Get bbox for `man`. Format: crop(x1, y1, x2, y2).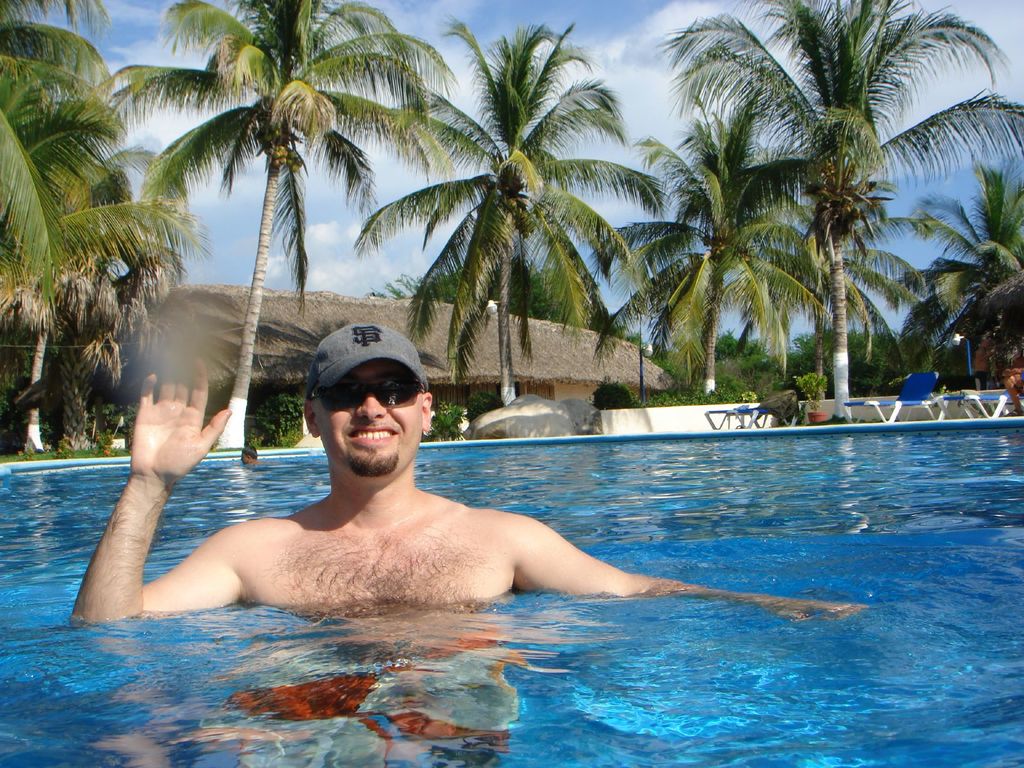
crop(971, 337, 995, 390).
